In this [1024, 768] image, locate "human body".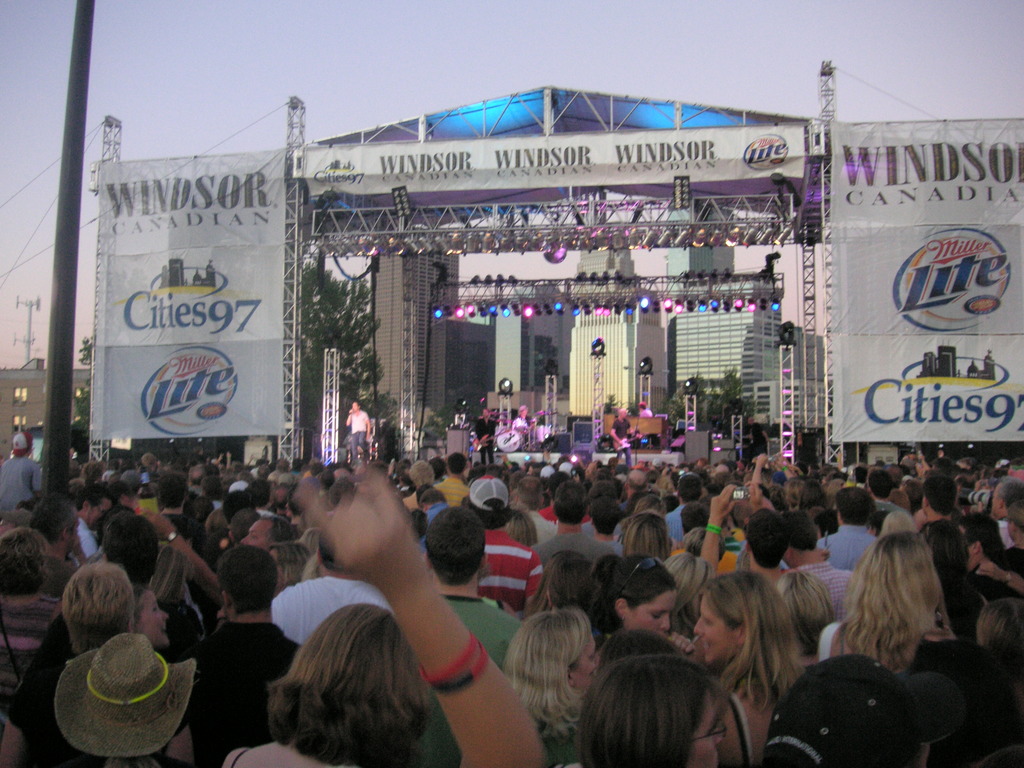
Bounding box: l=817, t=531, r=958, b=669.
